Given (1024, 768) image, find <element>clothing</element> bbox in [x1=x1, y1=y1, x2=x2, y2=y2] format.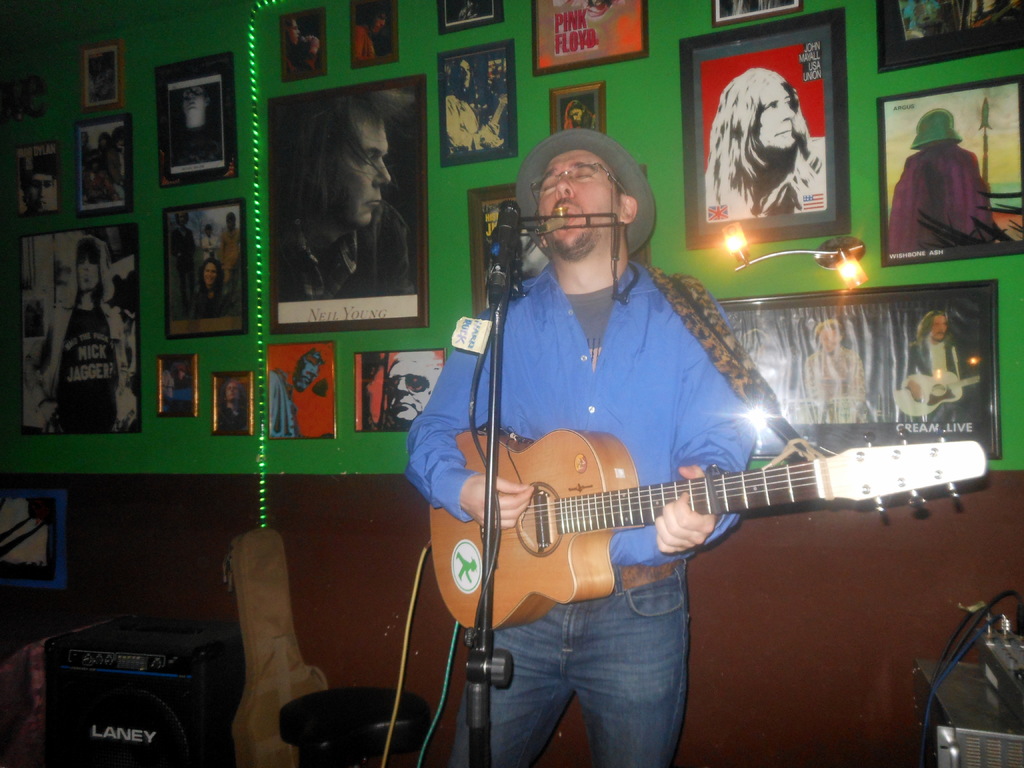
[x1=458, y1=581, x2=687, y2=762].
